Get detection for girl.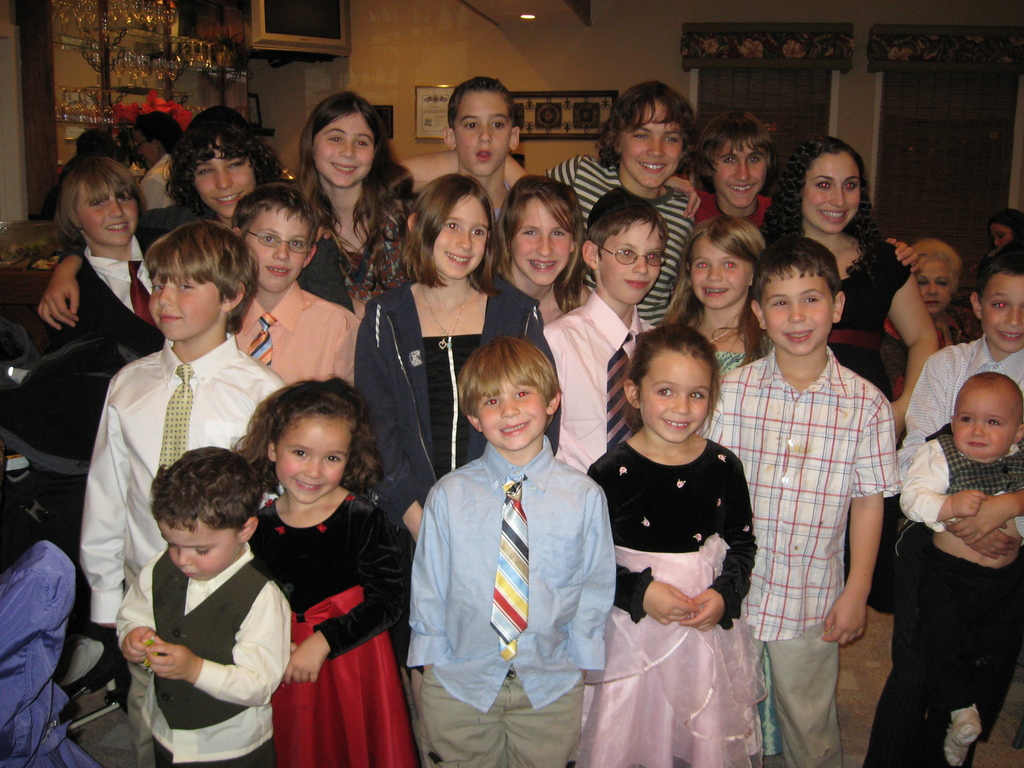
Detection: BBox(761, 132, 940, 445).
